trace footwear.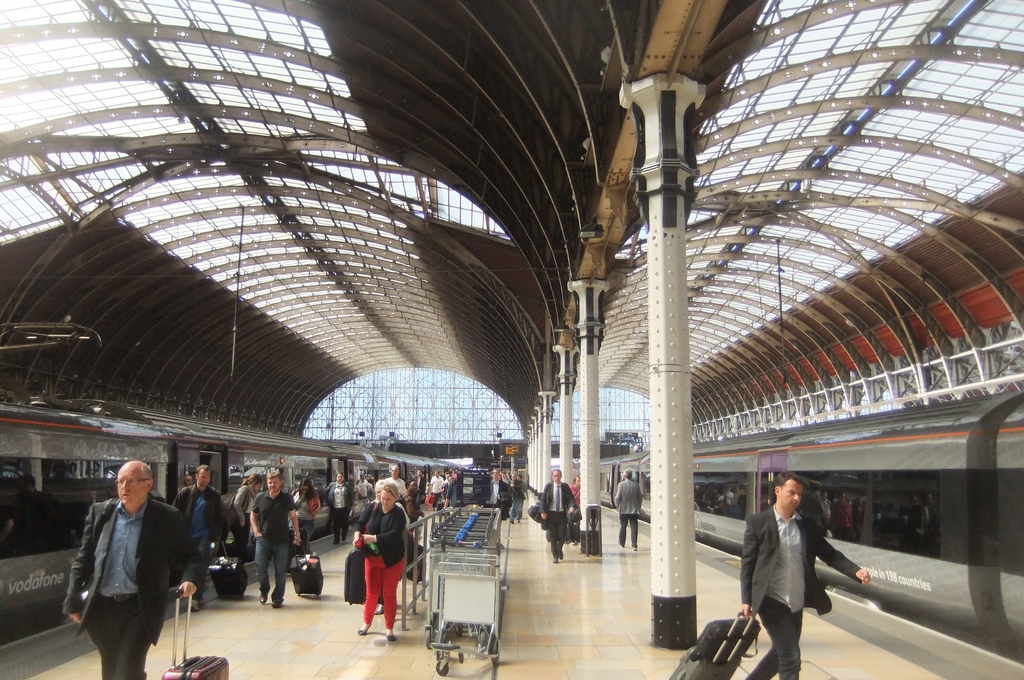
Traced to 386:632:397:641.
